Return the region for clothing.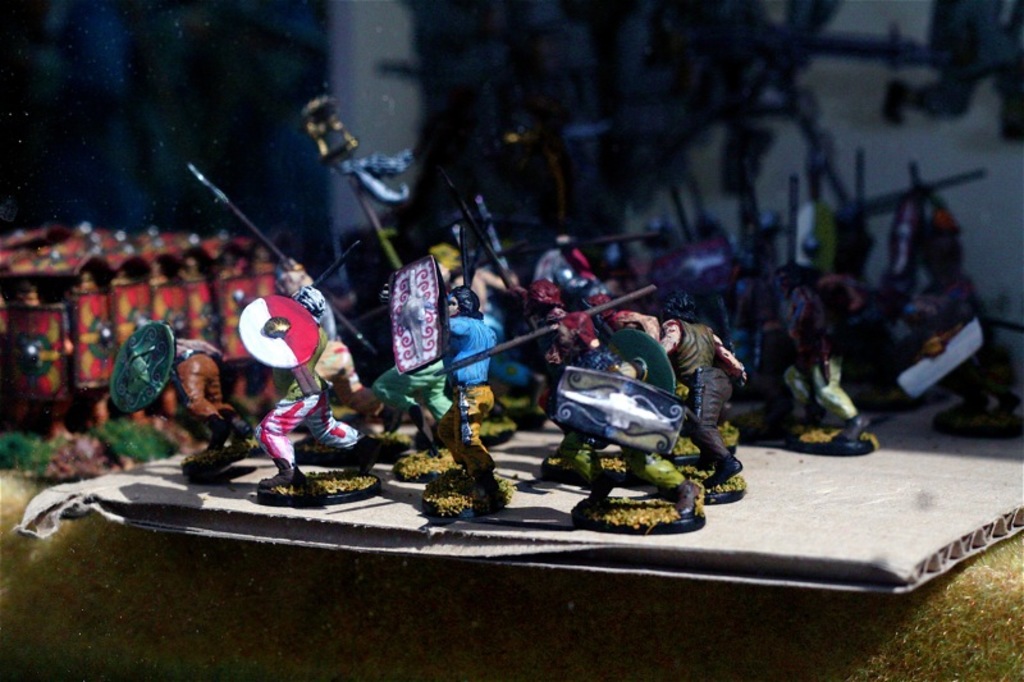
374:357:452:411.
